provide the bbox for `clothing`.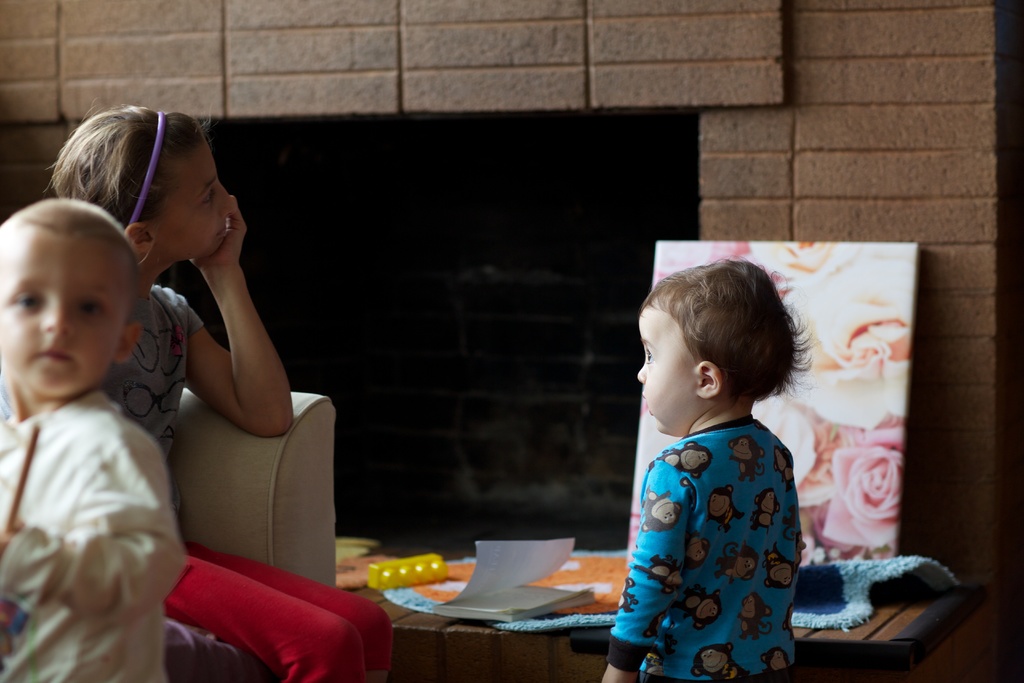
[left=100, top=281, right=208, bottom=523].
